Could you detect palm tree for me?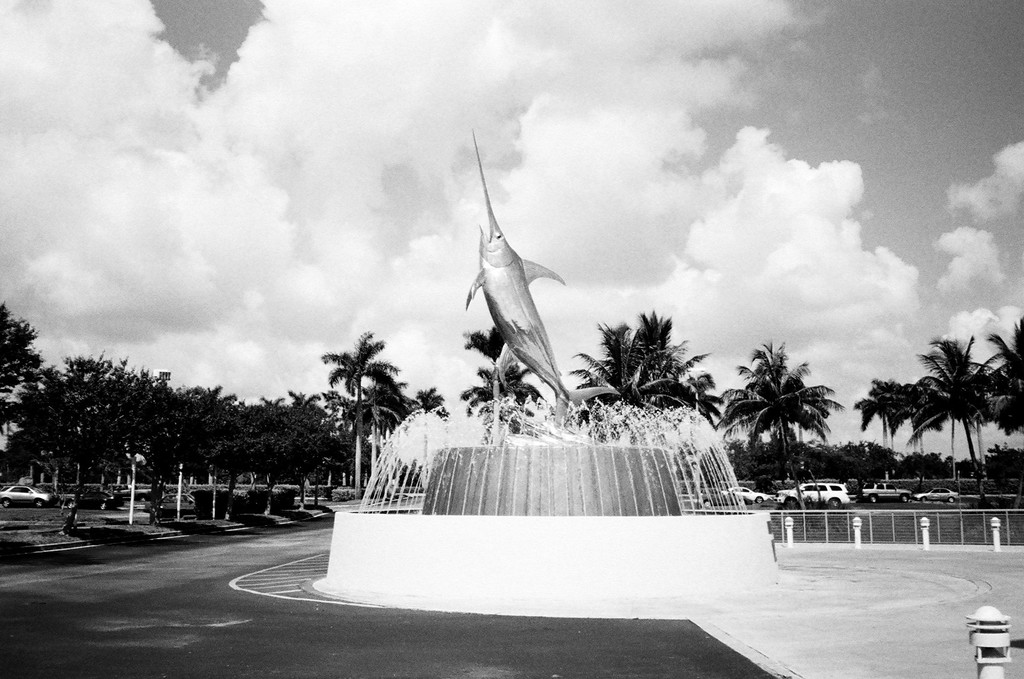
Detection result: (724, 350, 812, 443).
